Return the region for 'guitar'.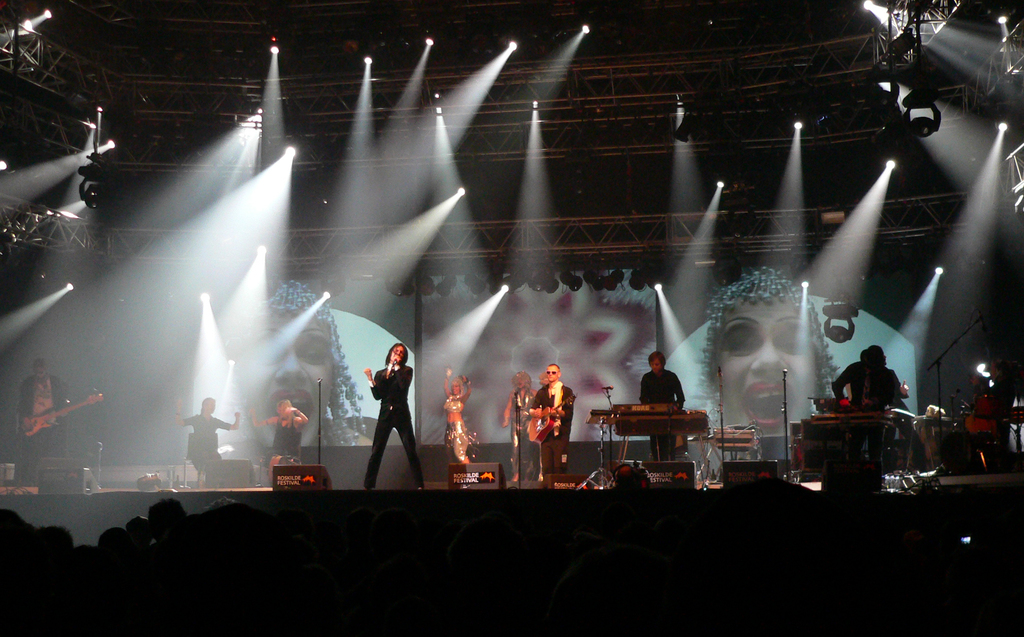
522, 393, 572, 448.
